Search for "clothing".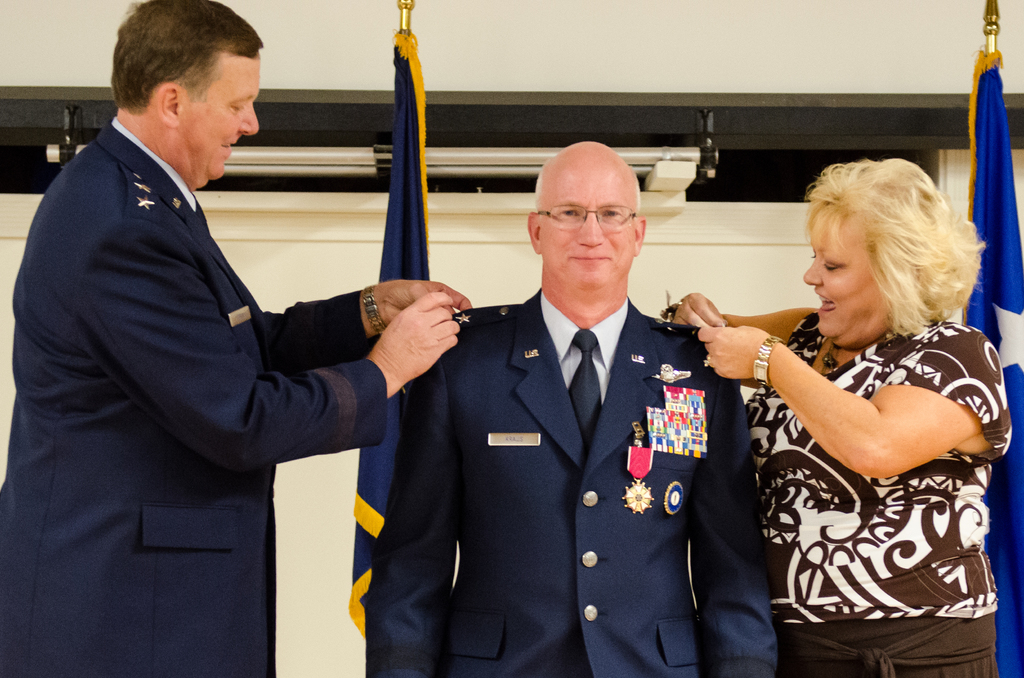
Found at 0/117/387/677.
